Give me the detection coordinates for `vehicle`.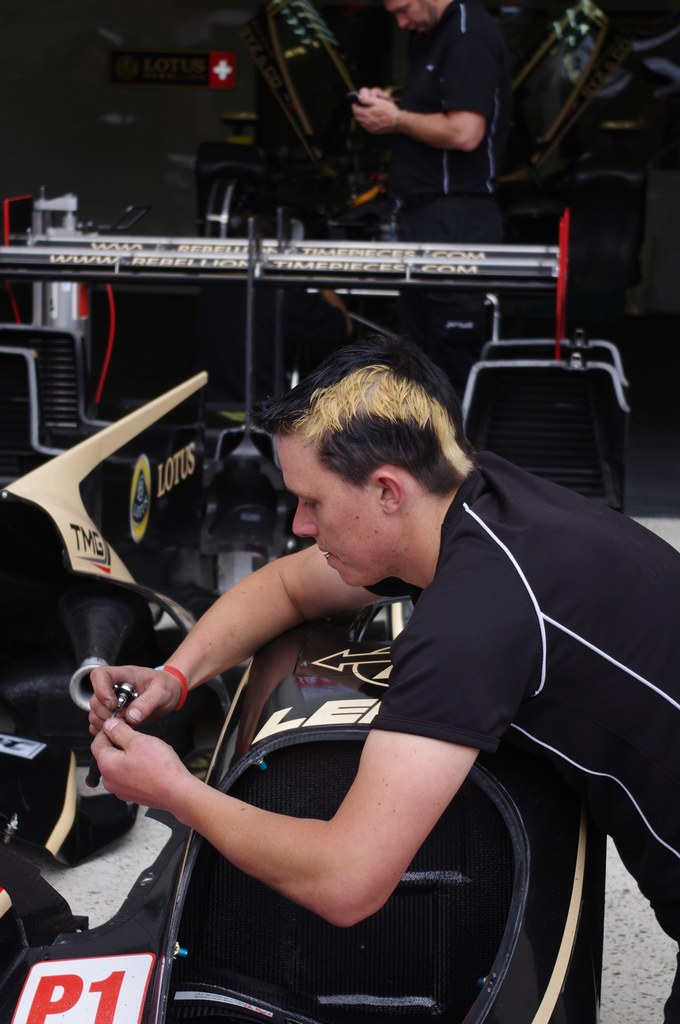
0:340:227:896.
